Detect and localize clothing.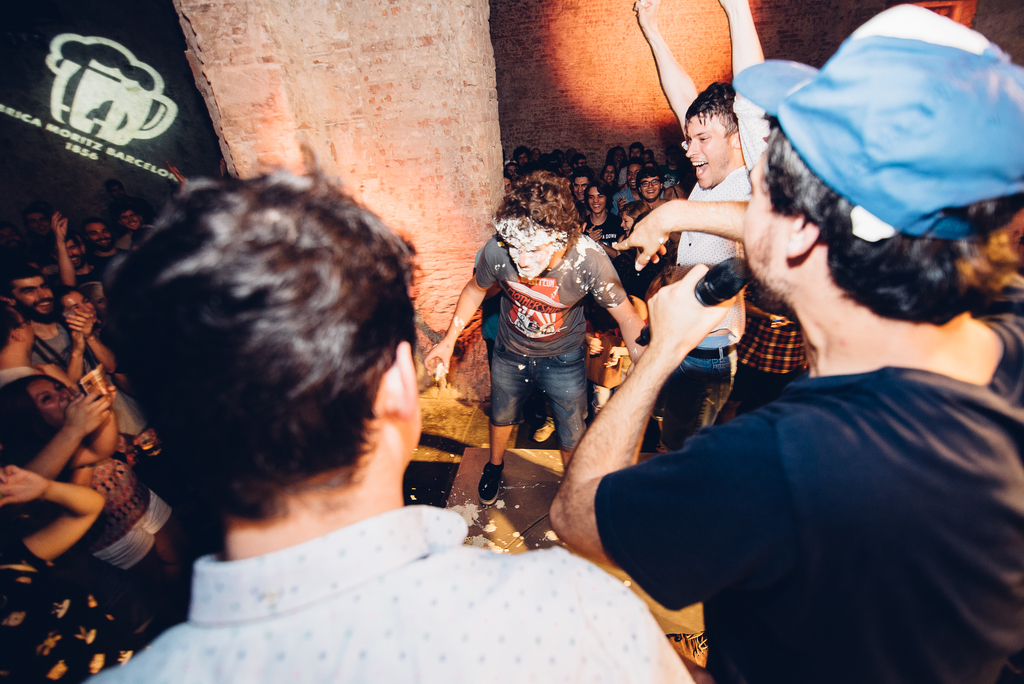
Localized at [x1=83, y1=500, x2=699, y2=683].
